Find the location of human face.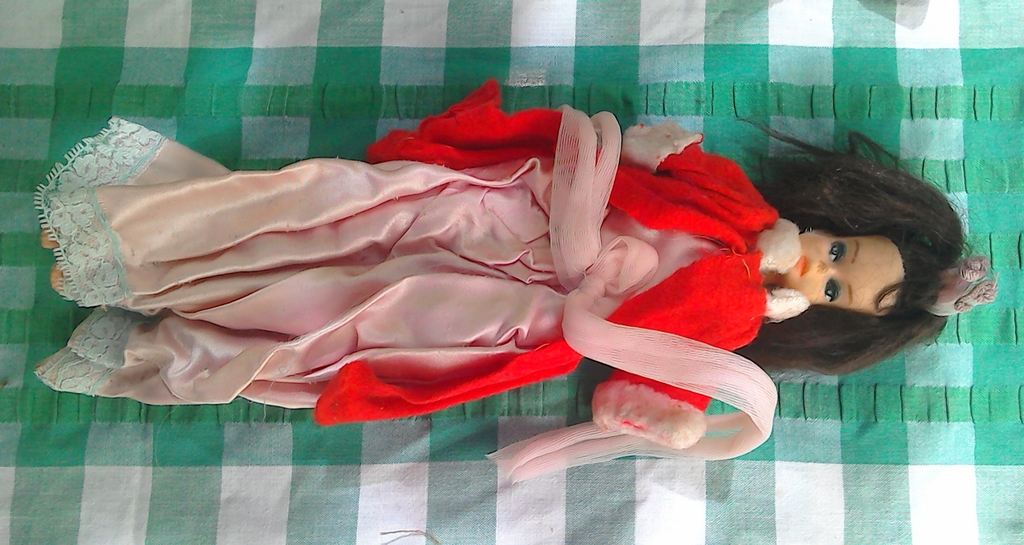
Location: x1=781 y1=233 x2=899 y2=312.
